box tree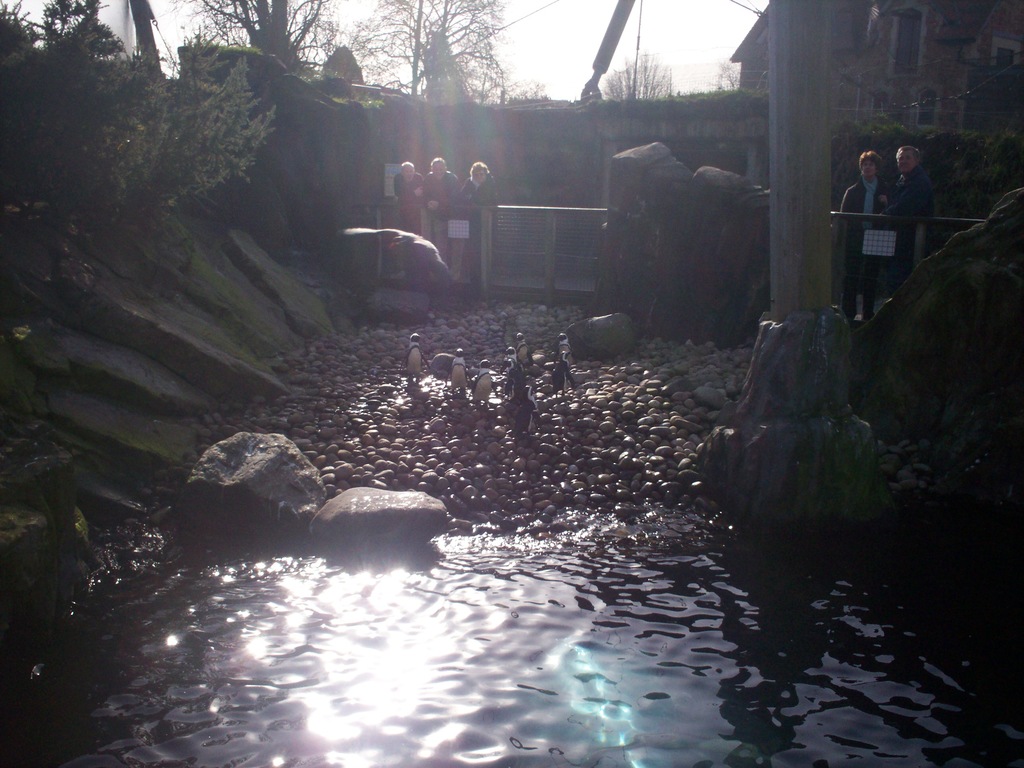
locate(592, 43, 690, 147)
